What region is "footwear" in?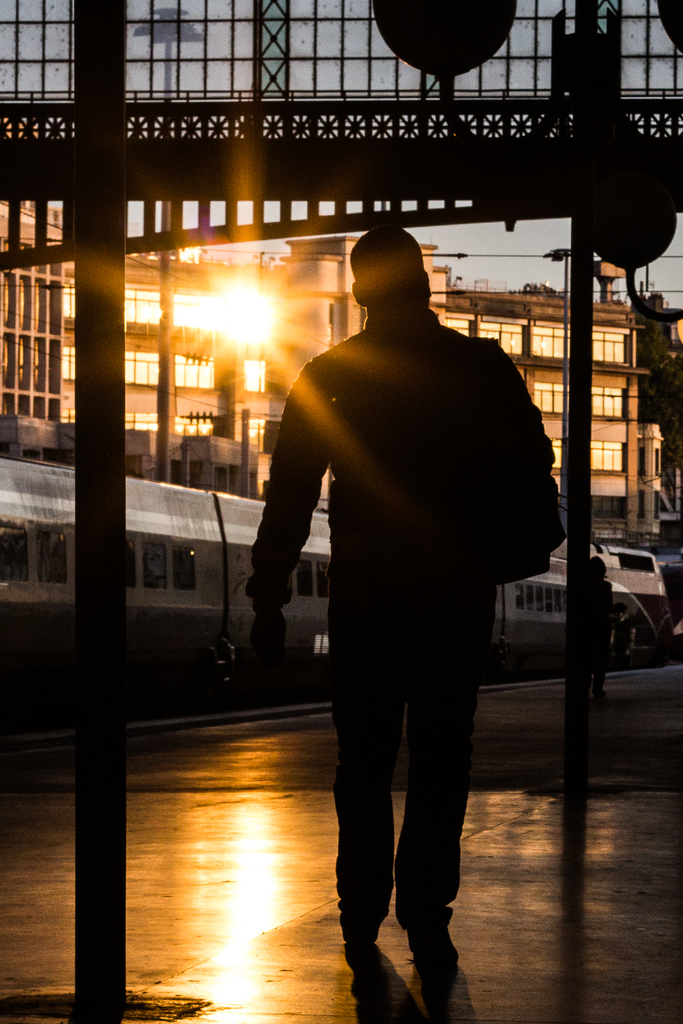
(left=400, top=905, right=452, bottom=984).
